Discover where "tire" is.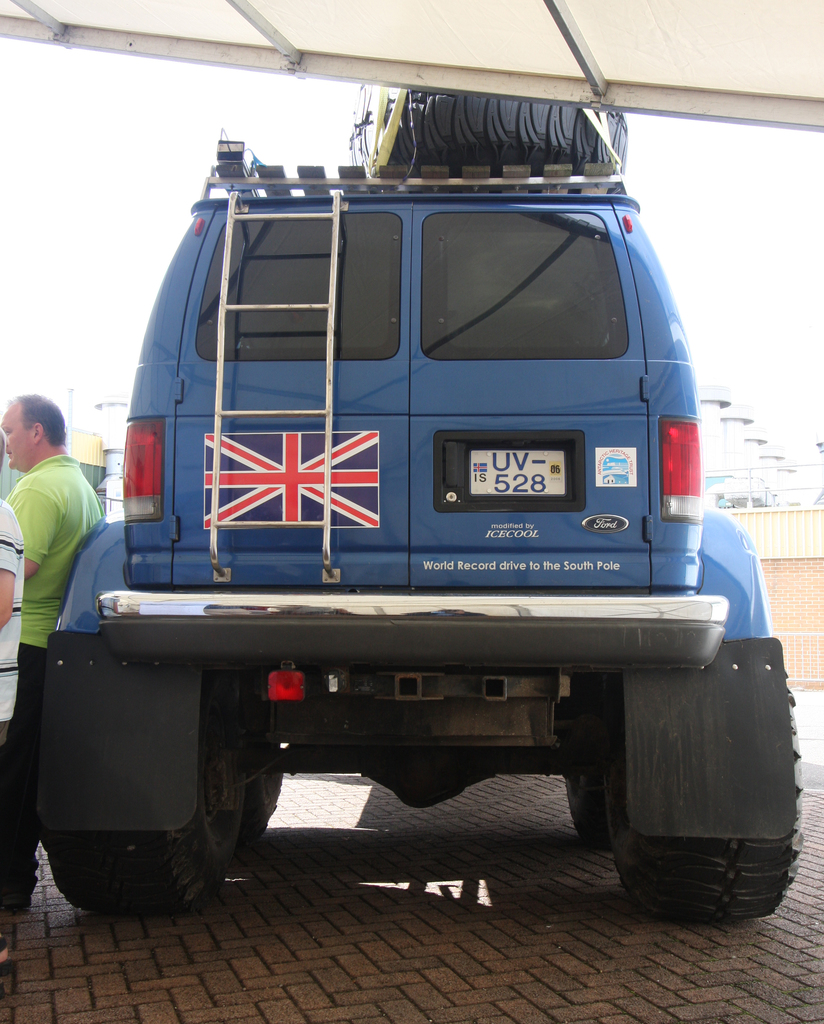
Discovered at 41 676 235 915.
